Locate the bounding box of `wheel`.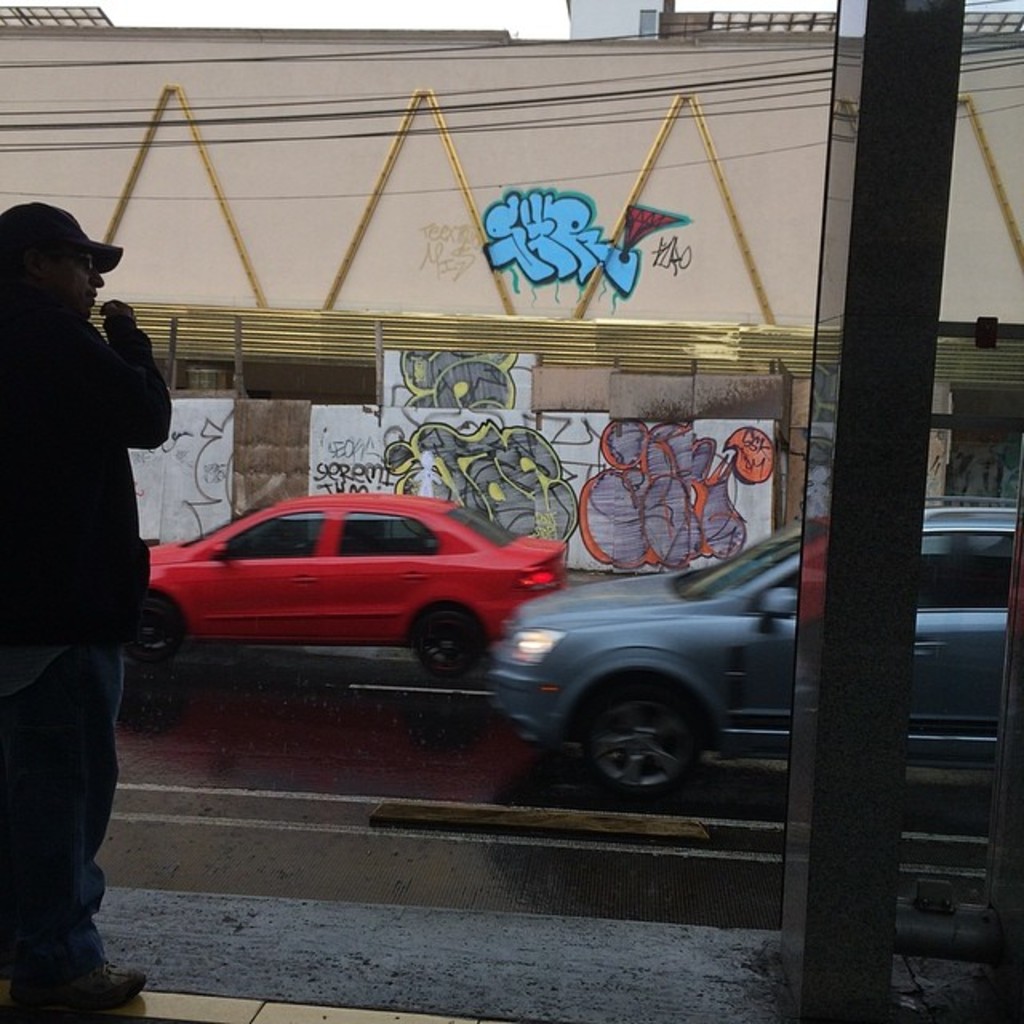
Bounding box: crop(562, 683, 717, 800).
